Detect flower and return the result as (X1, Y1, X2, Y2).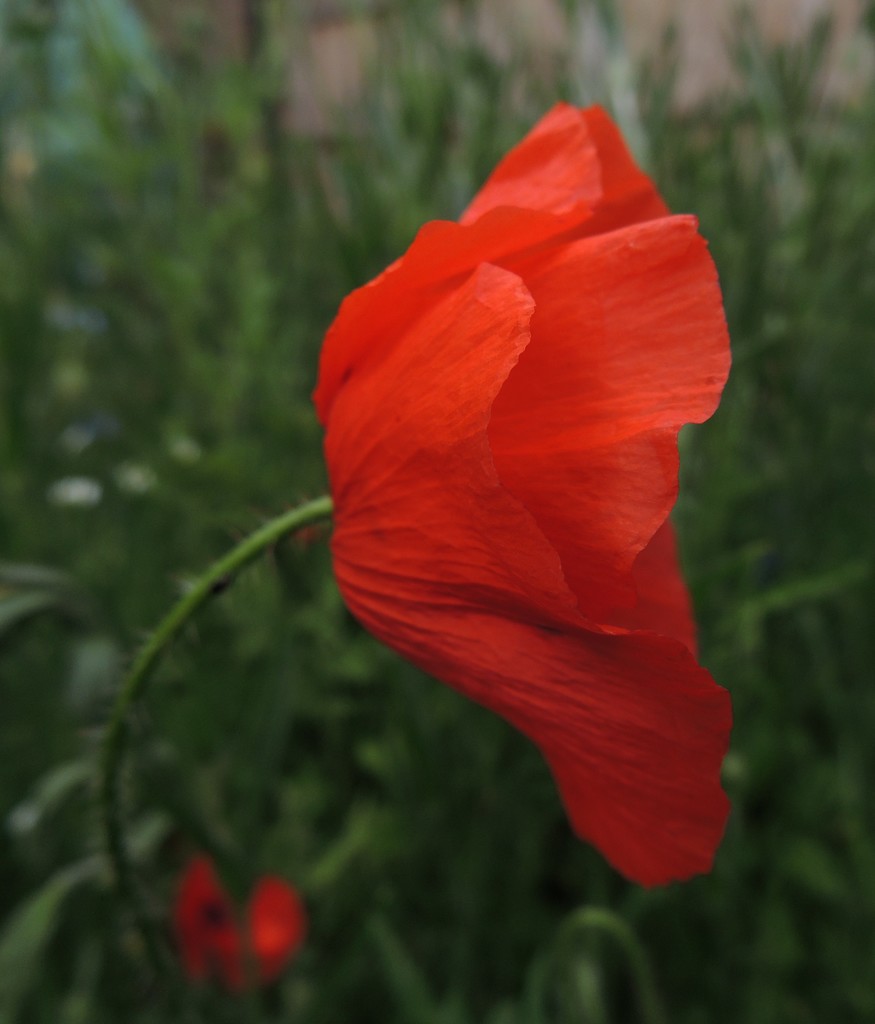
(174, 861, 295, 991).
